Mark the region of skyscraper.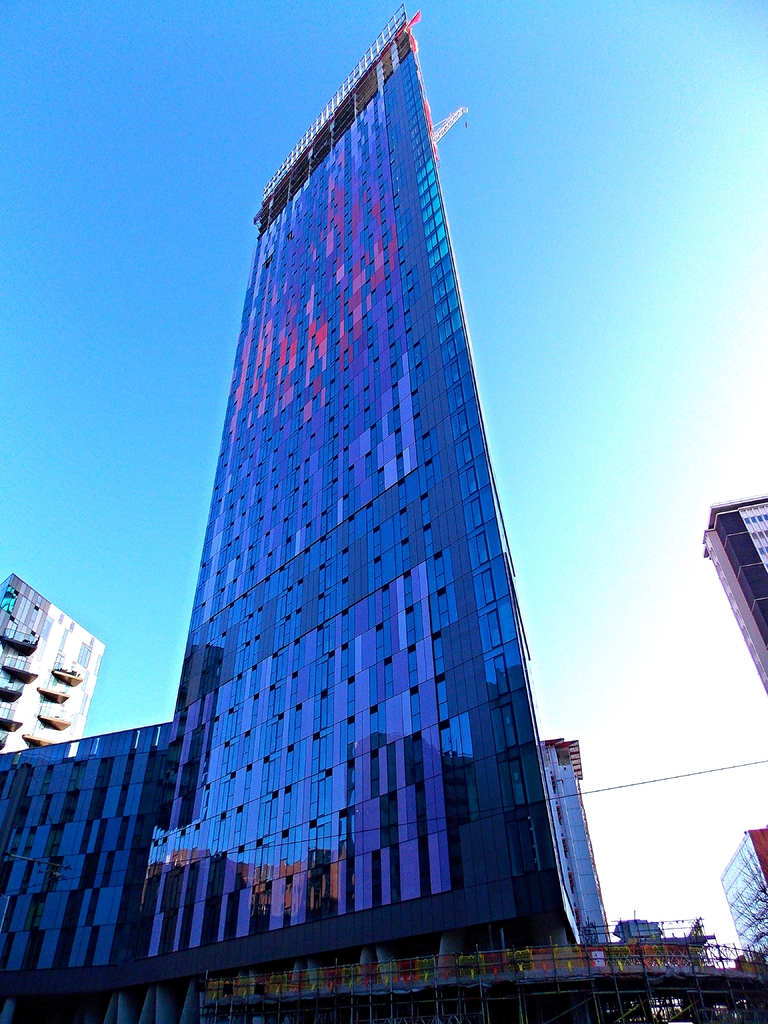
Region: [0,564,97,748].
